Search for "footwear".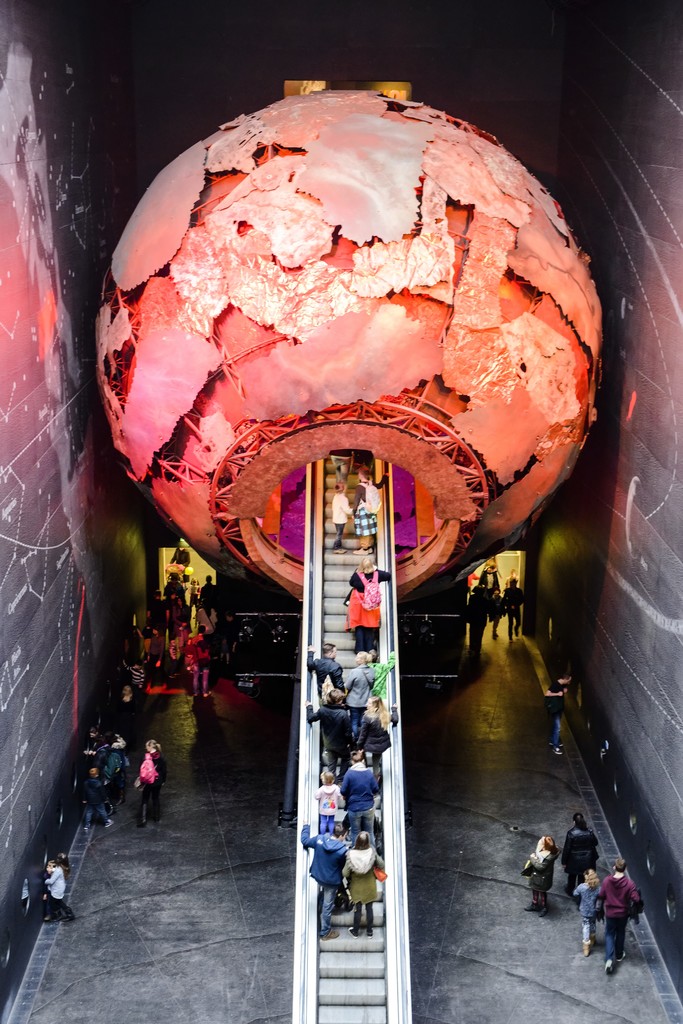
Found at rect(156, 816, 161, 823).
